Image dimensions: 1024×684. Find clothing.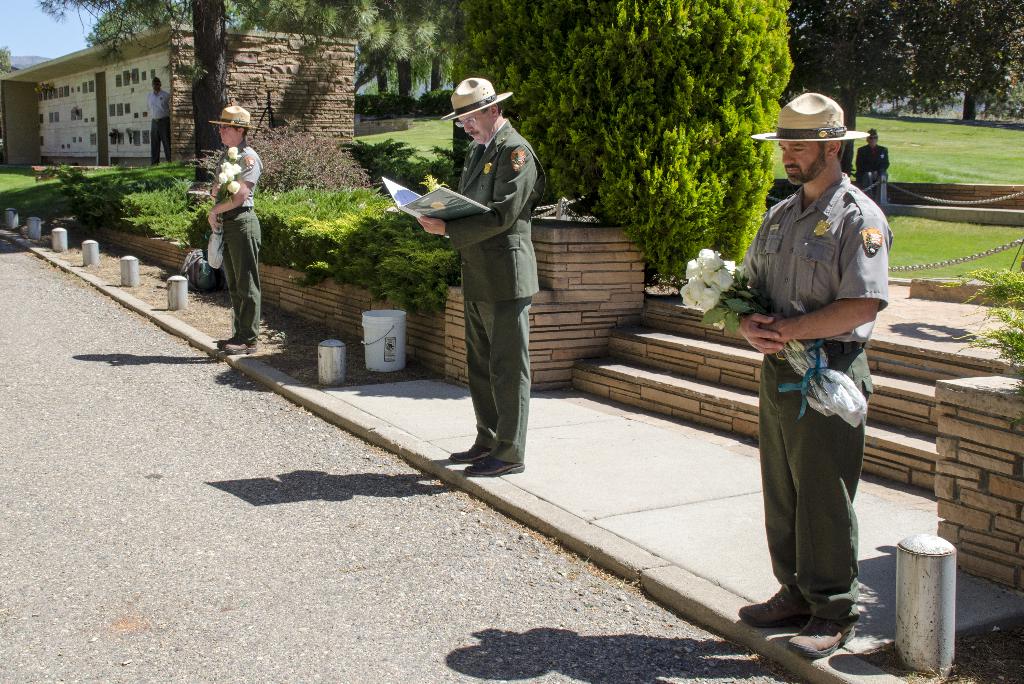
box=[743, 134, 885, 625].
